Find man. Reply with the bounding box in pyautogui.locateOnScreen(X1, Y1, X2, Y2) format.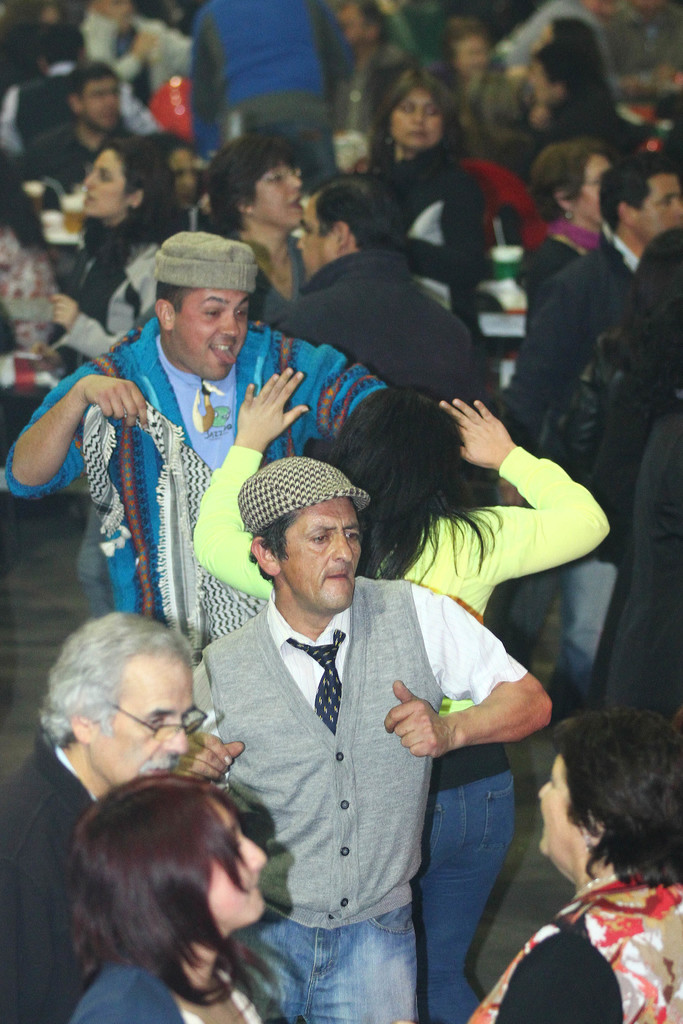
pyautogui.locateOnScreen(261, 171, 485, 586).
